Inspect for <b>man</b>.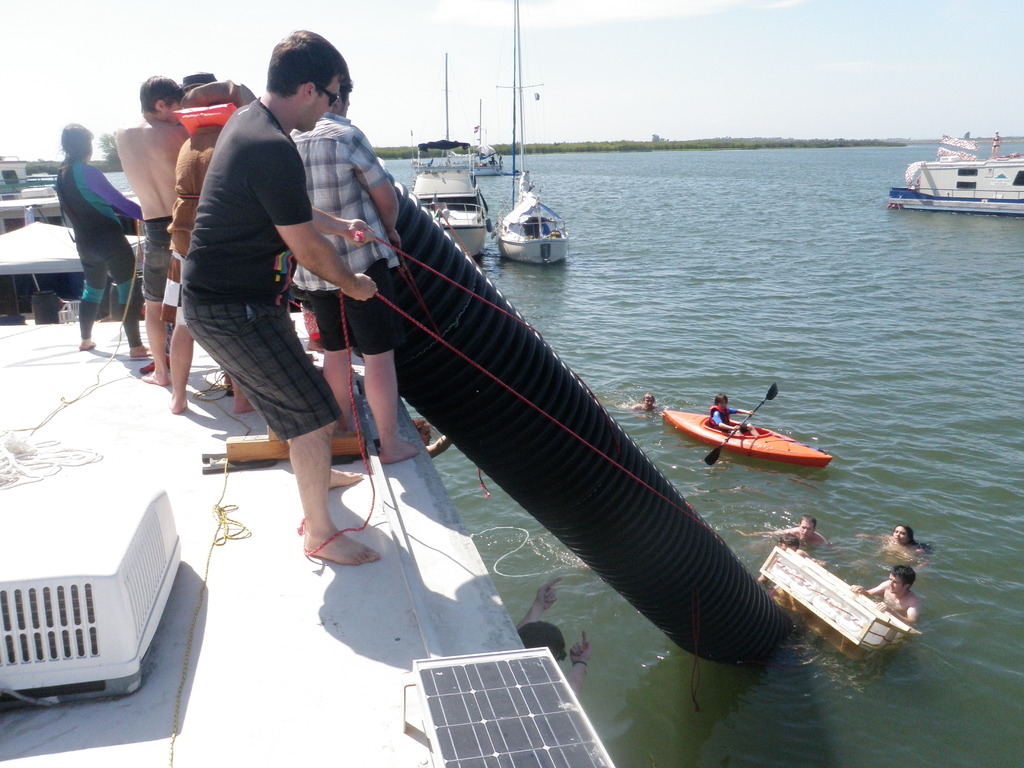
Inspection: [845, 568, 920, 623].
